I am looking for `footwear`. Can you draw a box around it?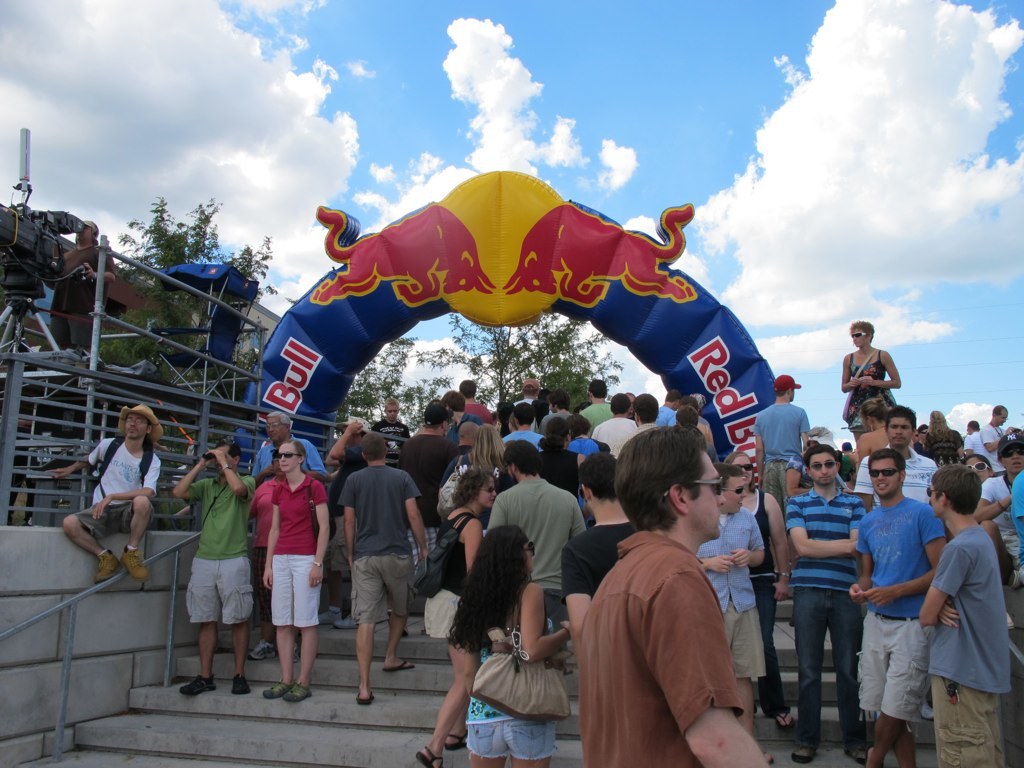
Sure, the bounding box is locate(120, 547, 147, 581).
